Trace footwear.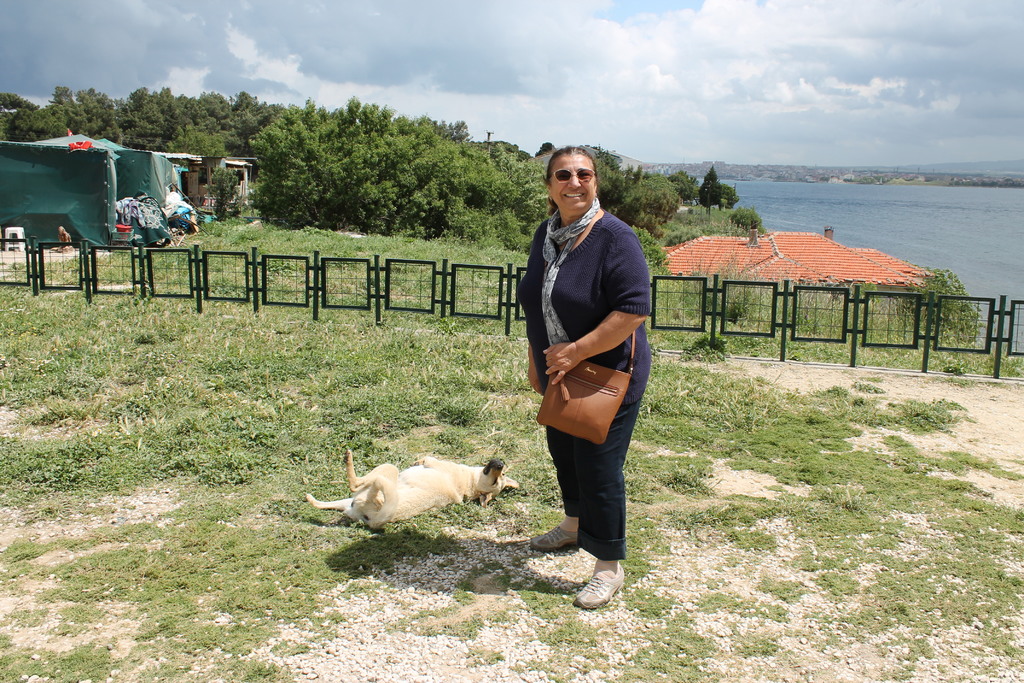
Traced to {"left": 578, "top": 559, "right": 624, "bottom": 598}.
